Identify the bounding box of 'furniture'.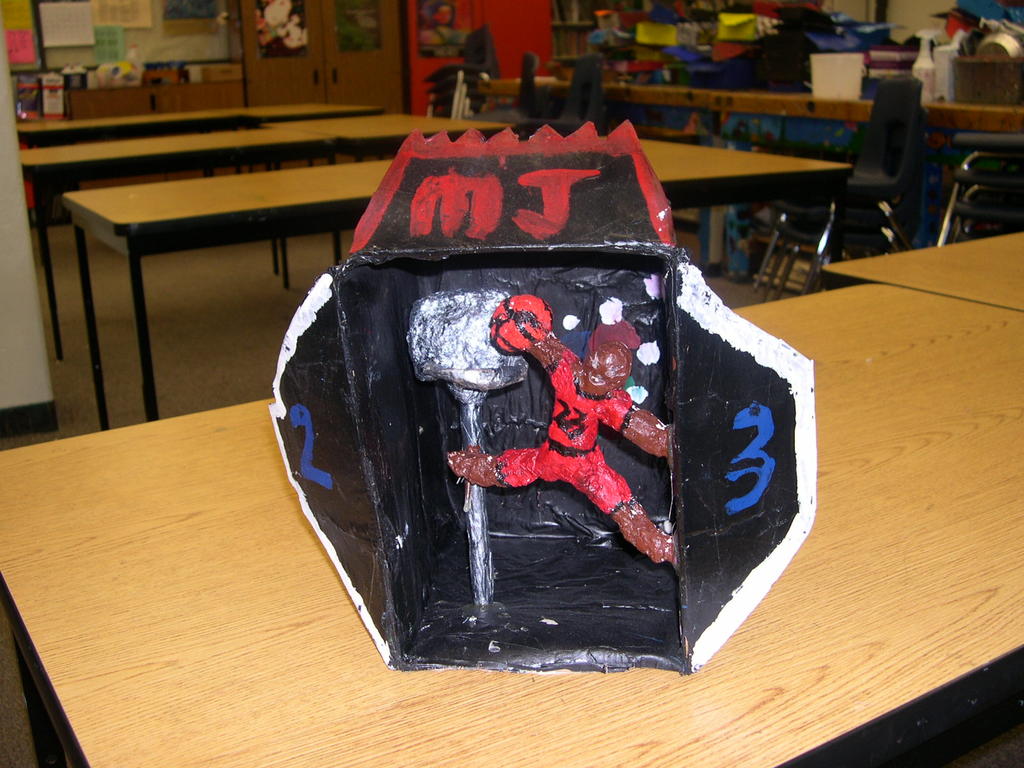
(467,52,537,122).
